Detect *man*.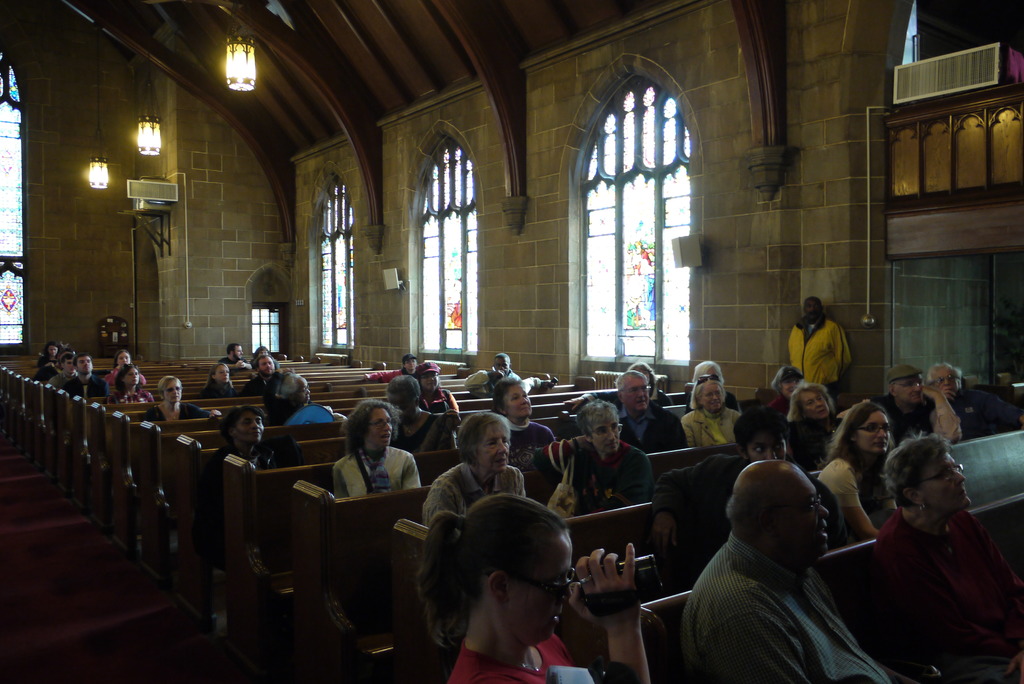
Detected at 926/360/1023/441.
